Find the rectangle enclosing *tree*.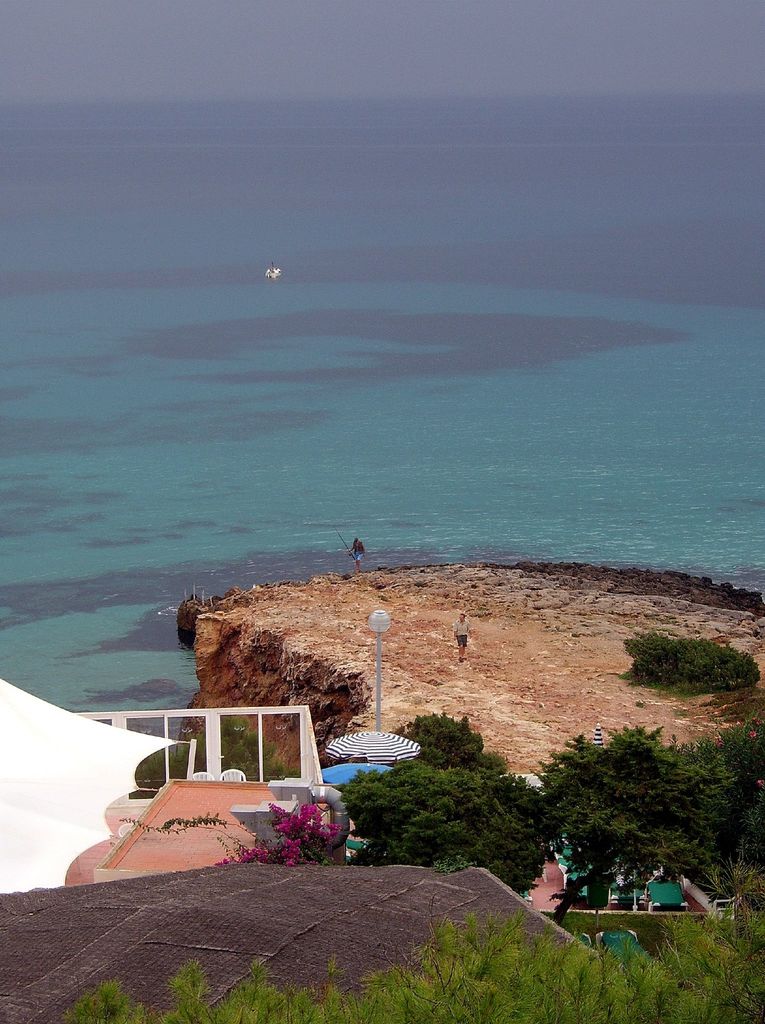
box=[534, 715, 725, 896].
